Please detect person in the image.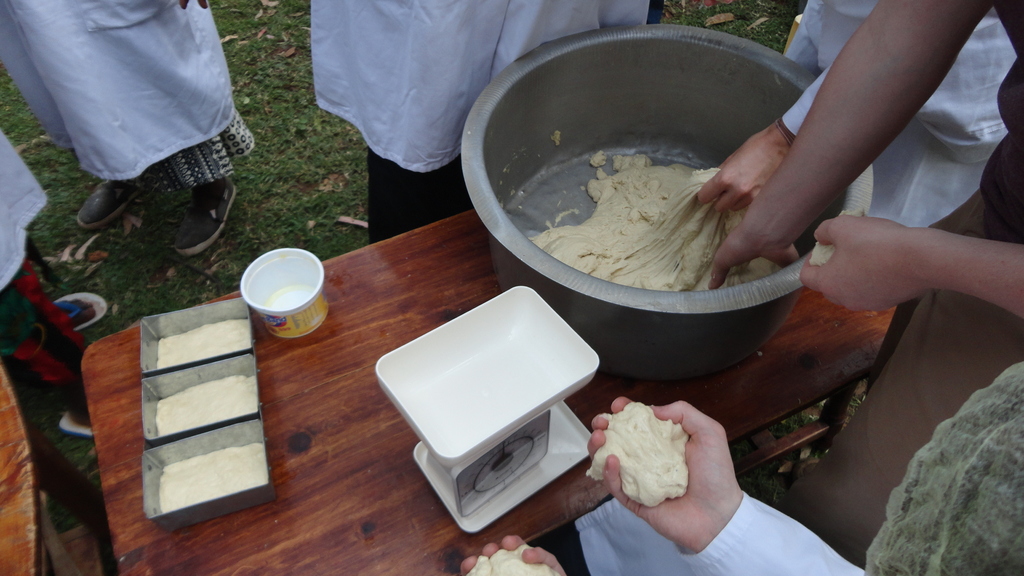
696/0/1021/397.
